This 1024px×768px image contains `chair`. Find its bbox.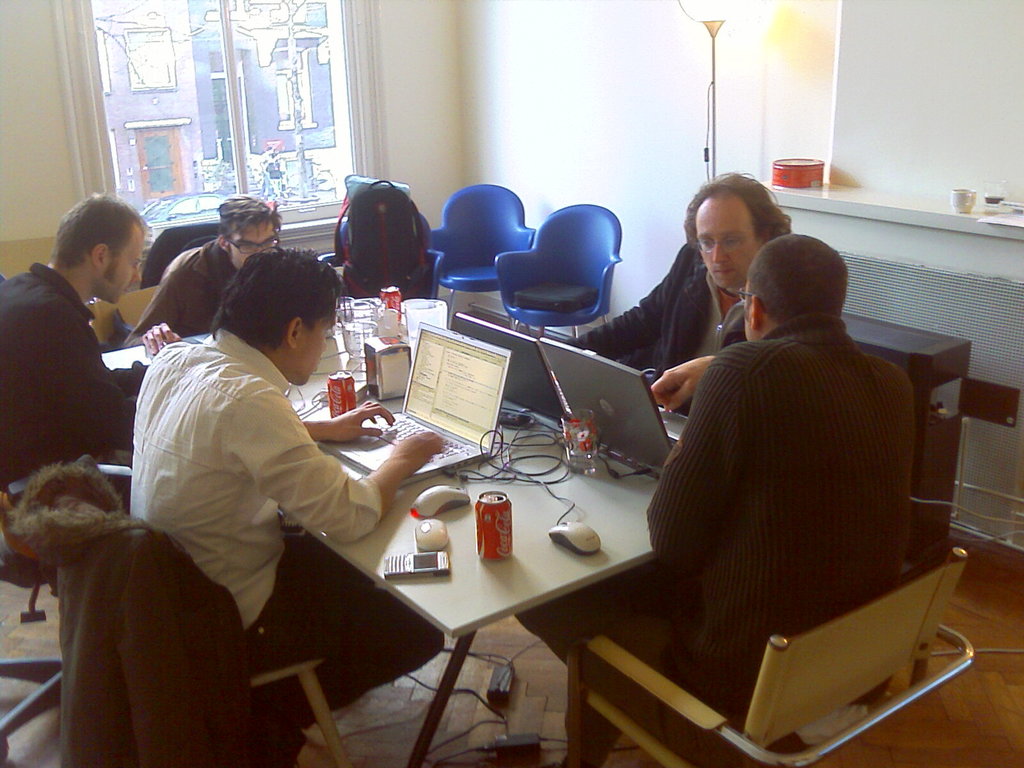
crop(0, 455, 138, 767).
